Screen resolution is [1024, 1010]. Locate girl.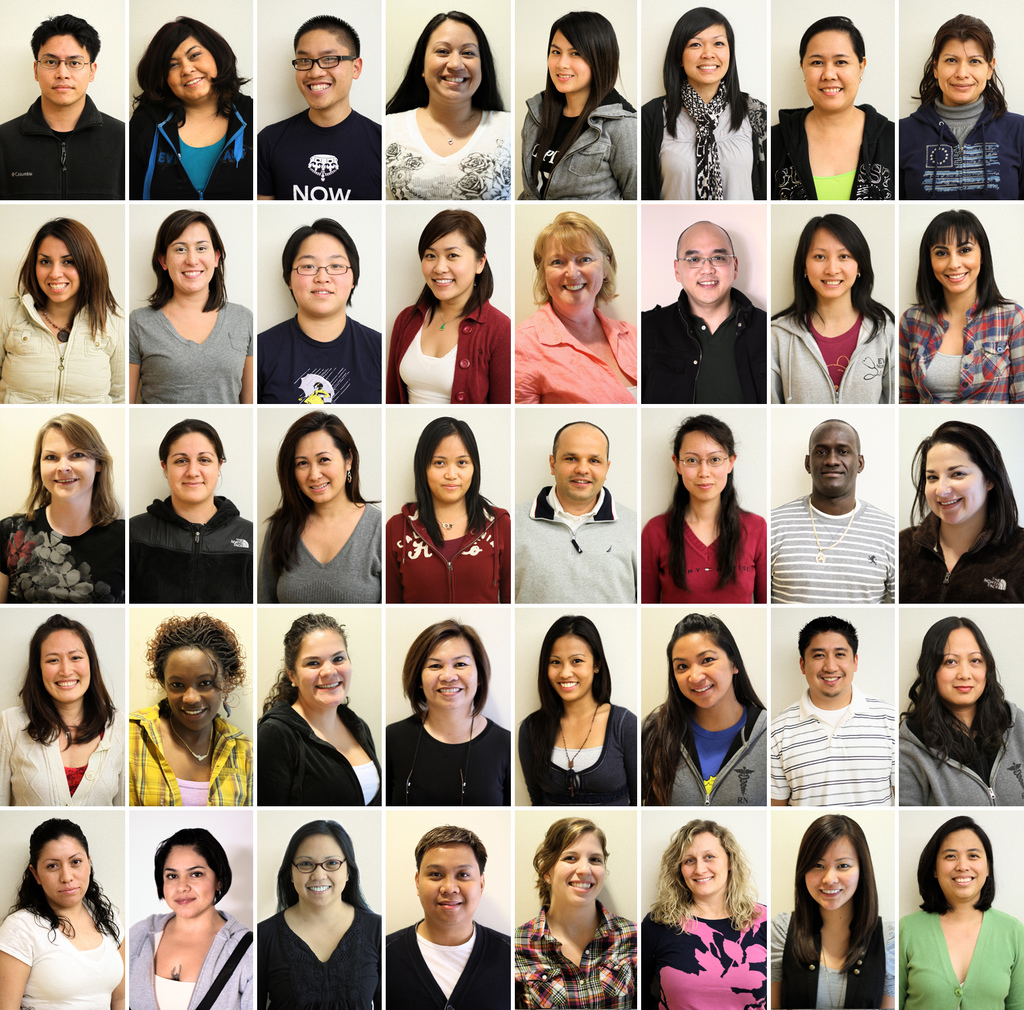
pyautogui.locateOnScreen(0, 822, 127, 1009).
